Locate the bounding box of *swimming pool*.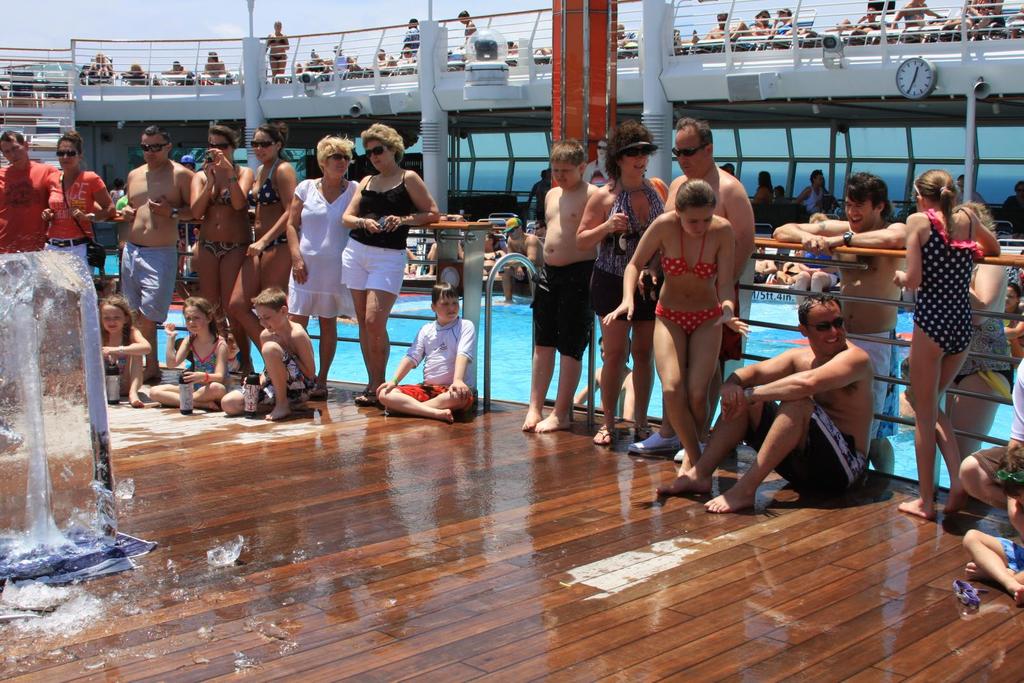
Bounding box: crop(83, 261, 1023, 498).
